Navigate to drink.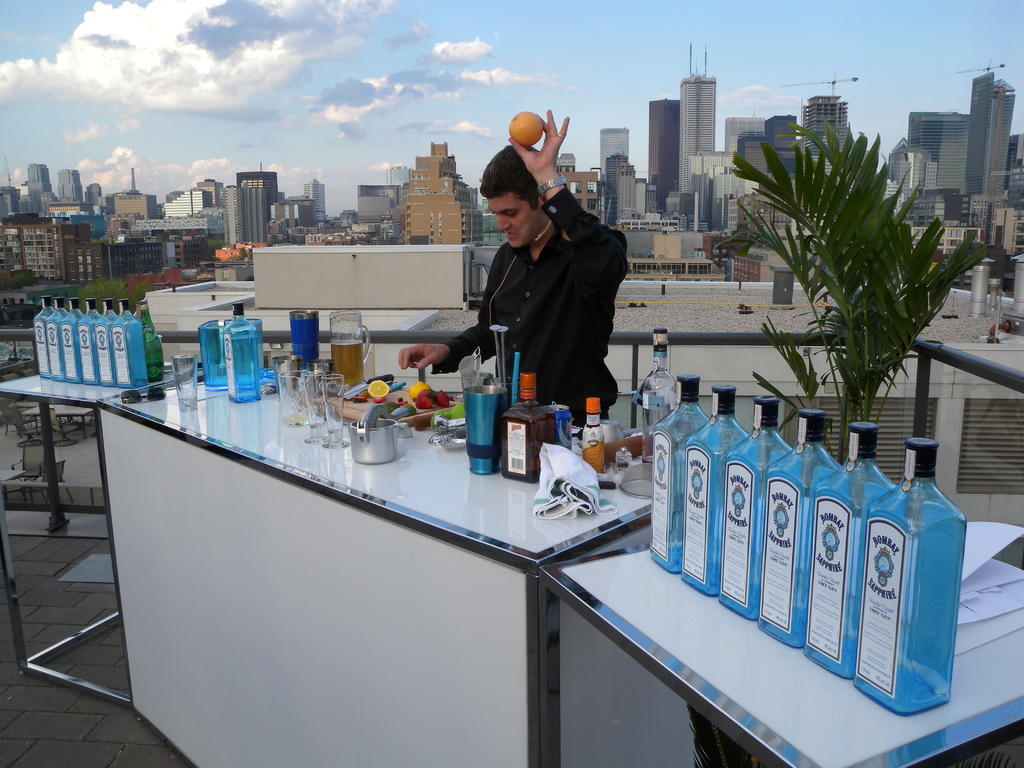
Navigation target: <box>499,374,557,485</box>.
